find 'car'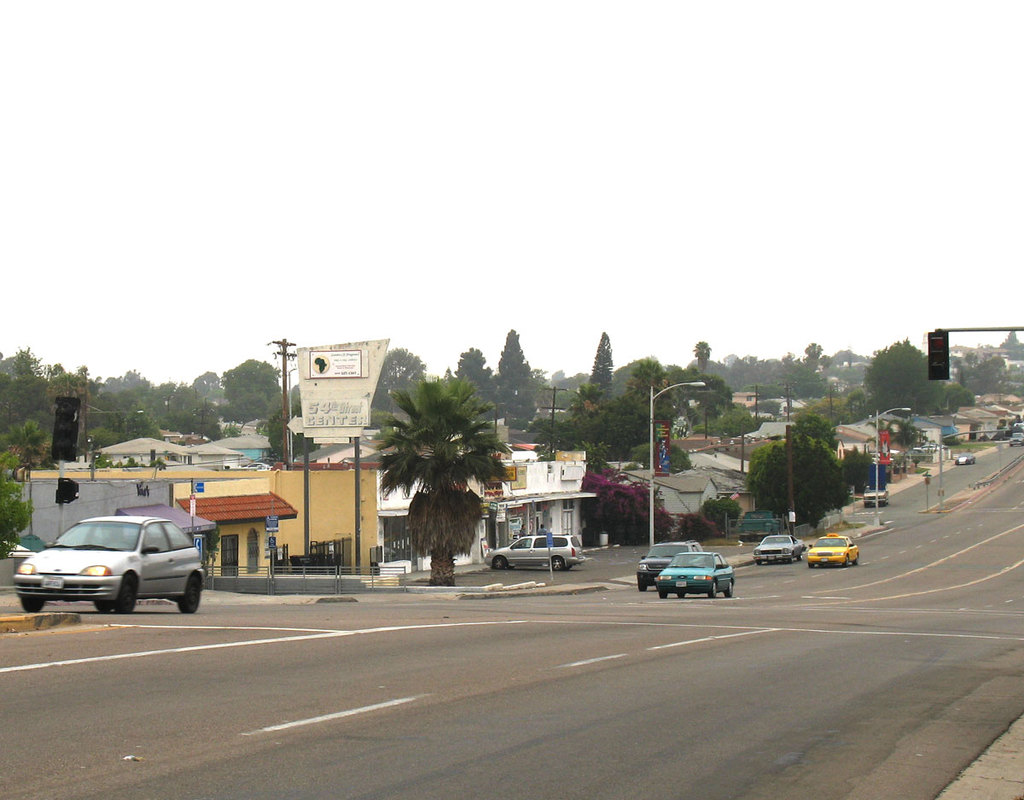
{"left": 486, "top": 533, "right": 586, "bottom": 570}
